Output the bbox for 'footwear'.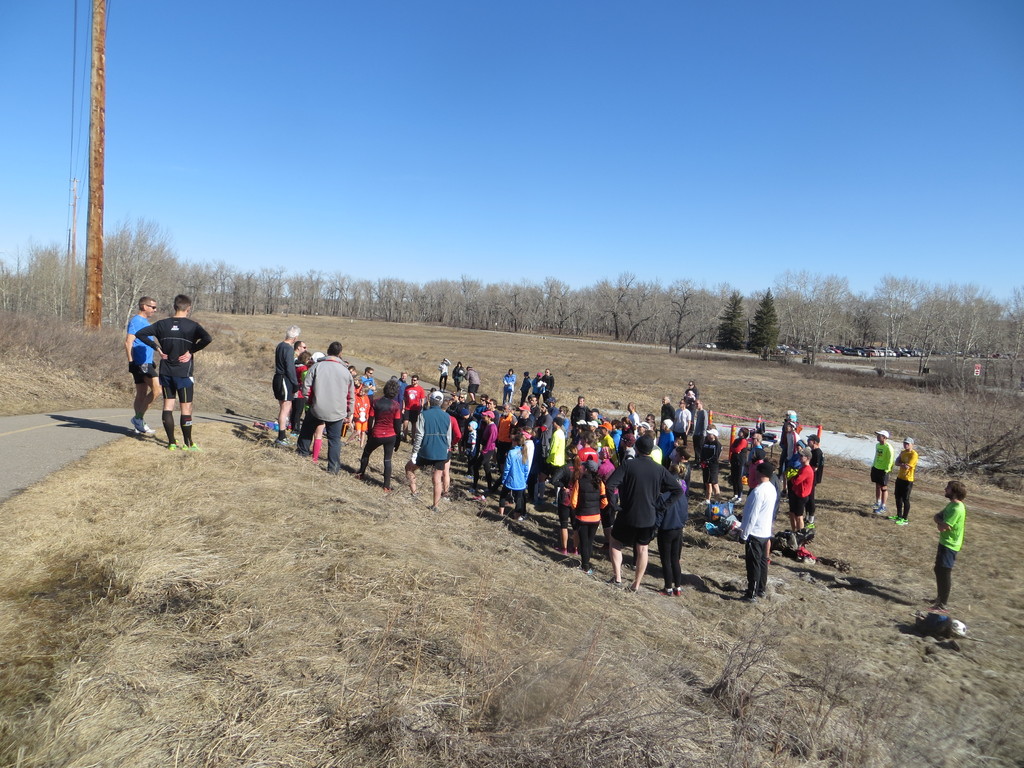
[656,589,672,596].
